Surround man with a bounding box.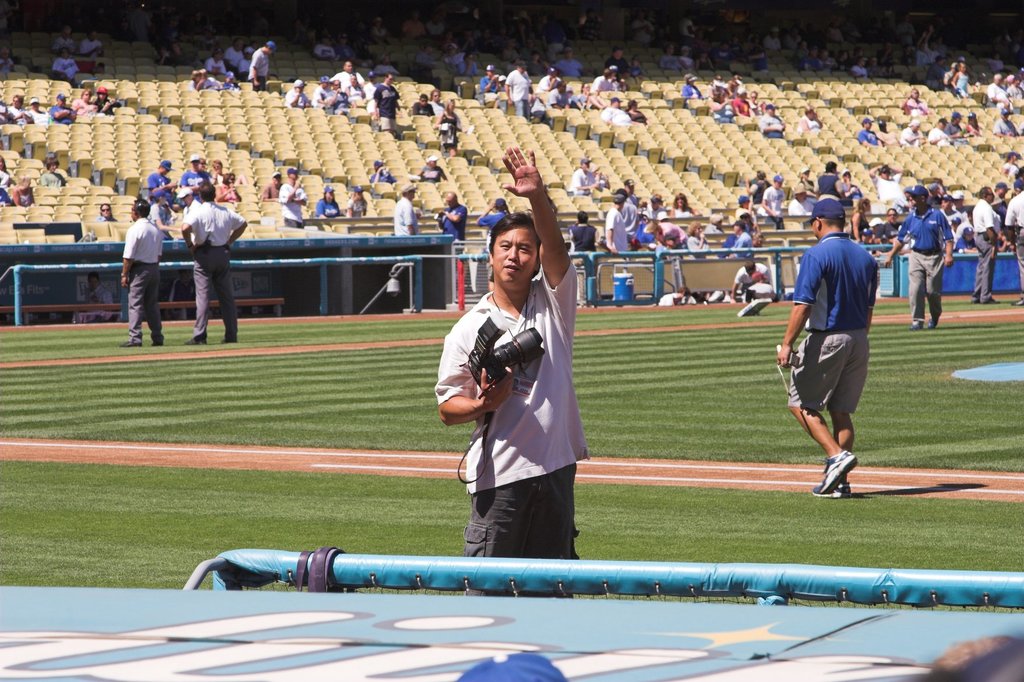
BBox(730, 219, 754, 258).
